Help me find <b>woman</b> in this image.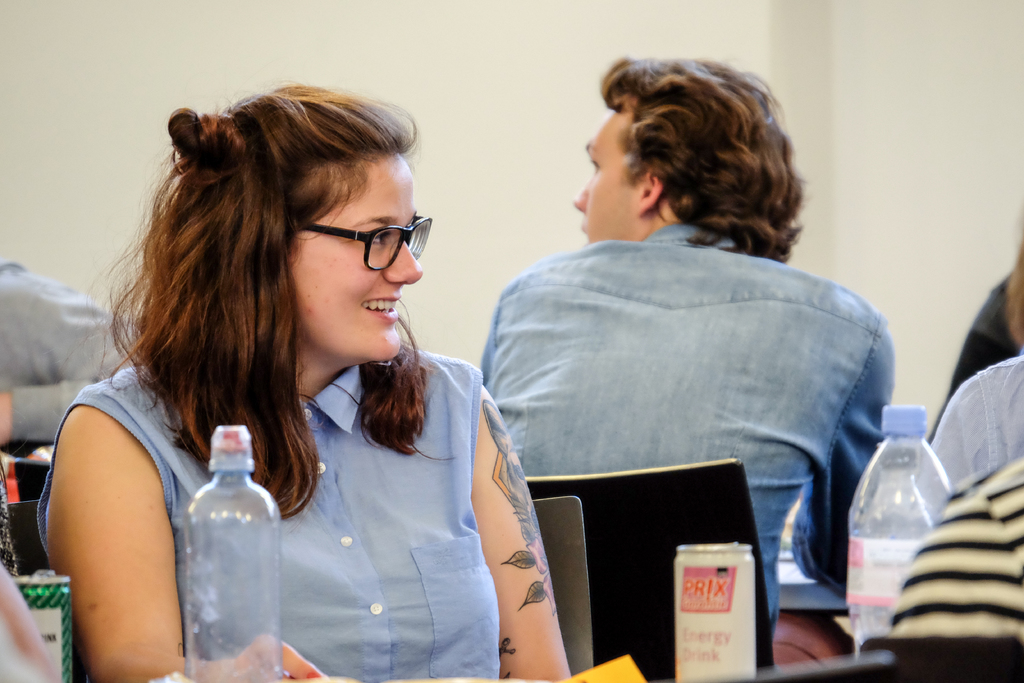
Found it: Rect(70, 84, 569, 675).
